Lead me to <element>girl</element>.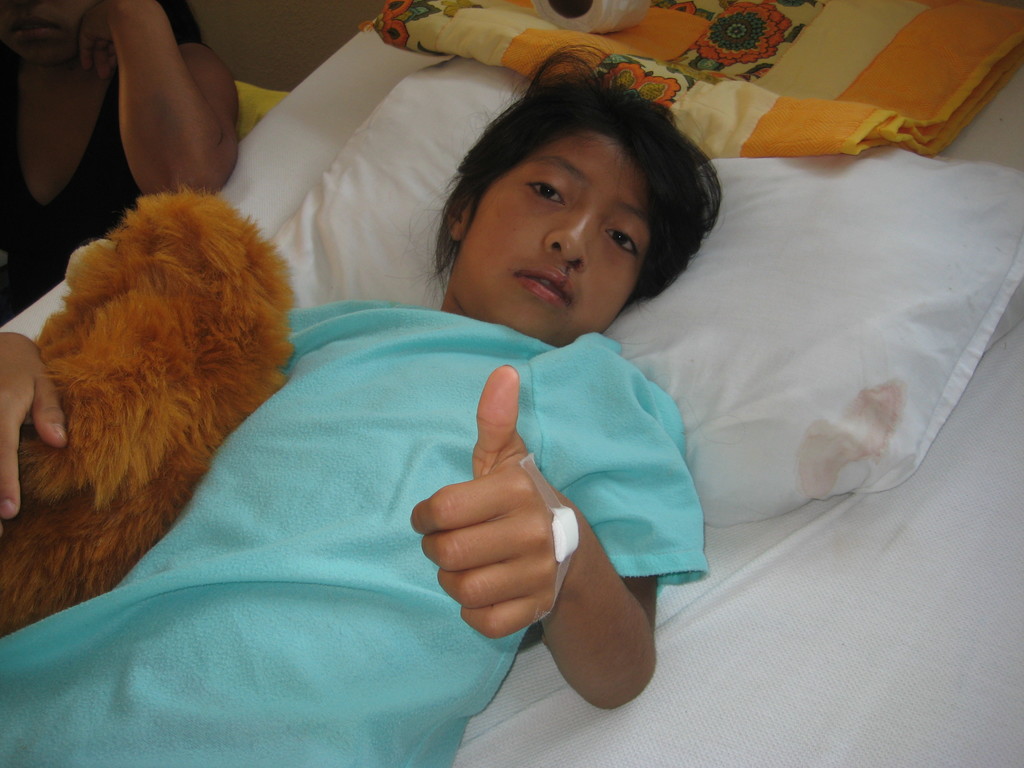
Lead to box=[0, 0, 234, 328].
